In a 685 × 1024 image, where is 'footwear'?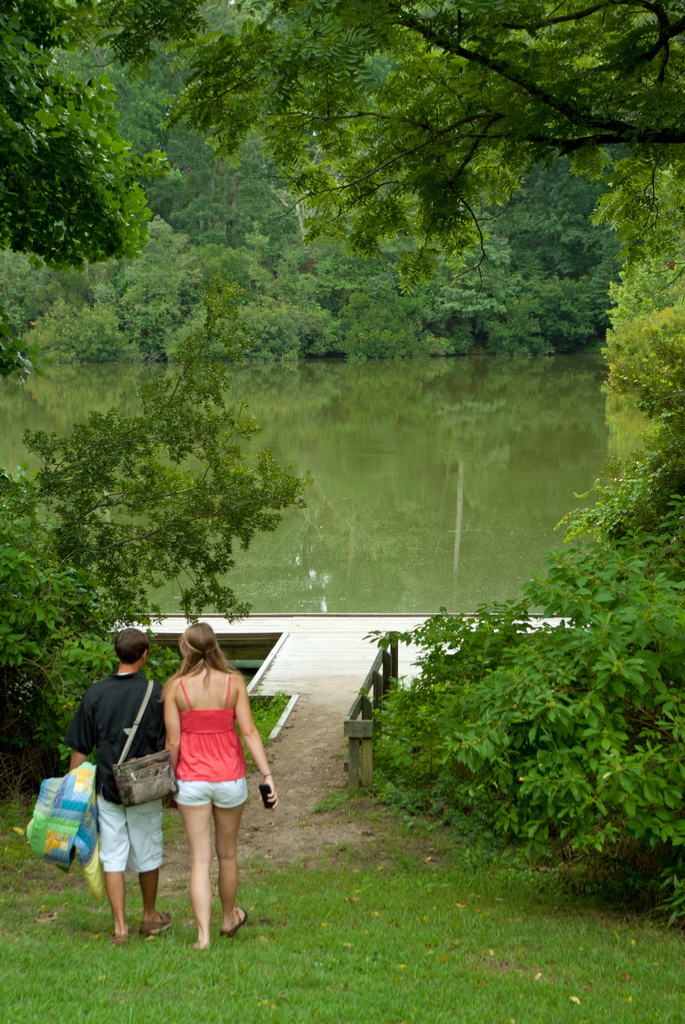
bbox(106, 924, 129, 945).
